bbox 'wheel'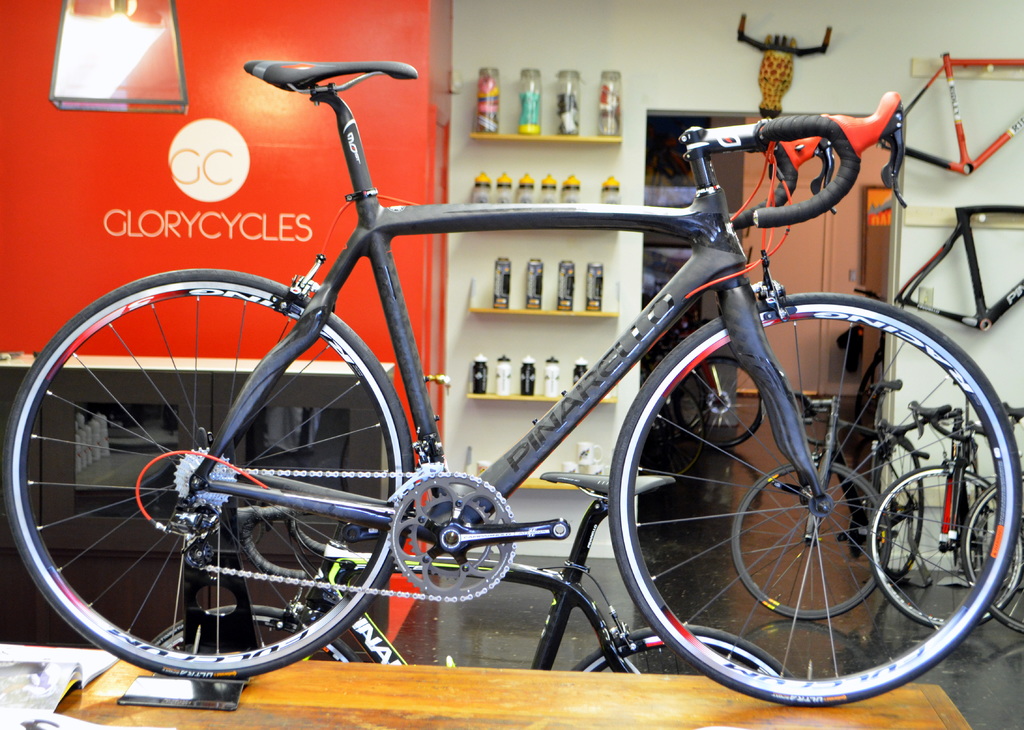
l=13, t=298, r=408, b=674
